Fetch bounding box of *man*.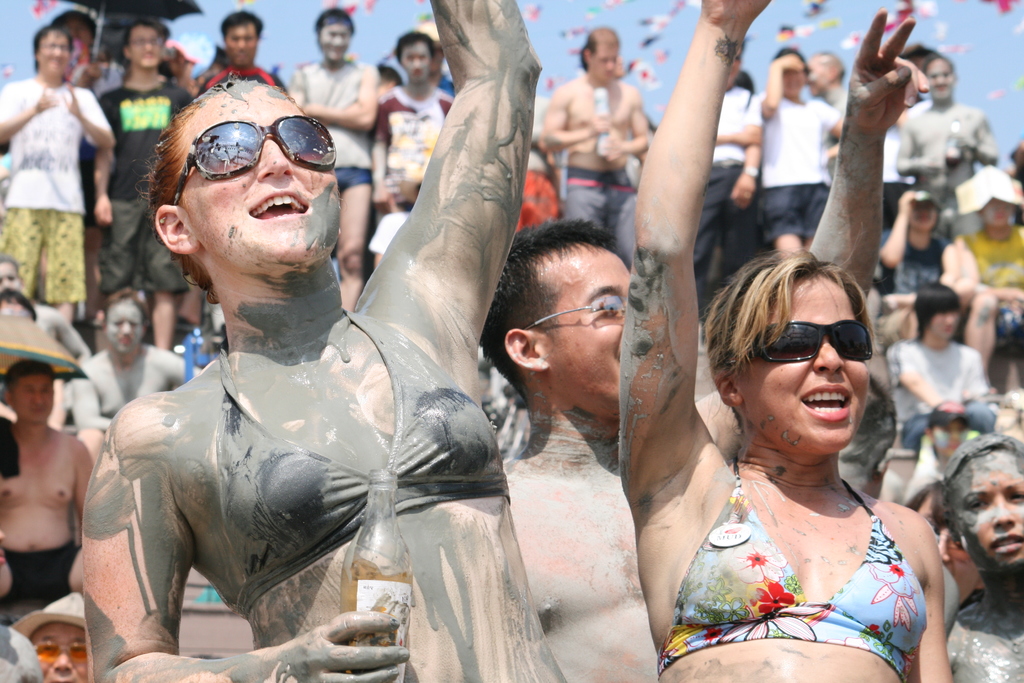
Bbox: (x1=0, y1=24, x2=115, y2=325).
